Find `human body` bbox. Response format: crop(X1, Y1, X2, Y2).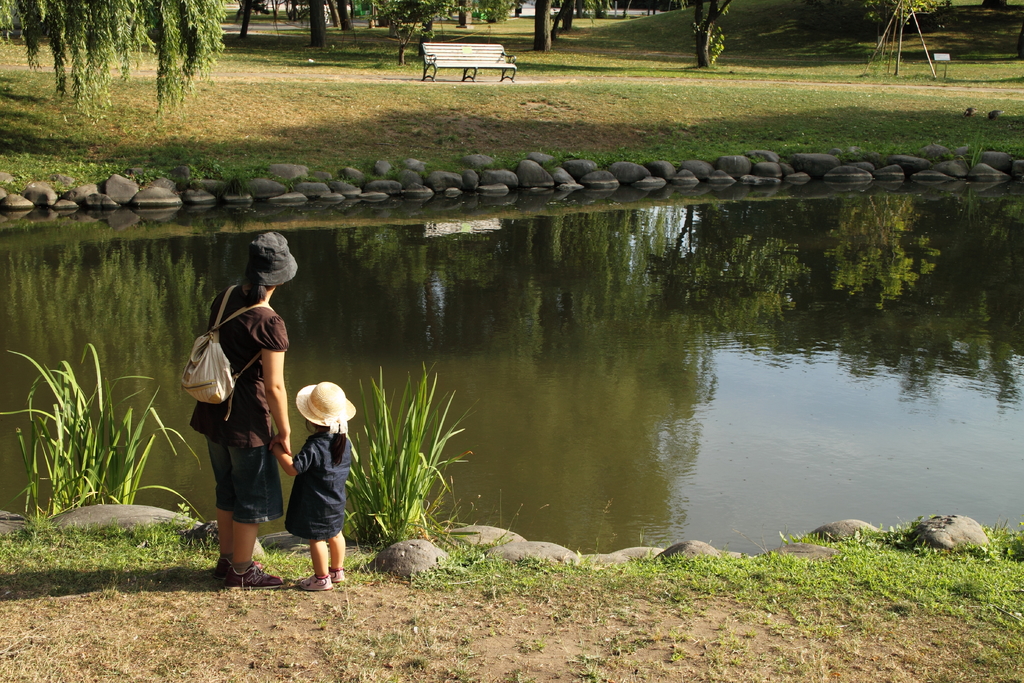
crop(174, 253, 300, 611).
